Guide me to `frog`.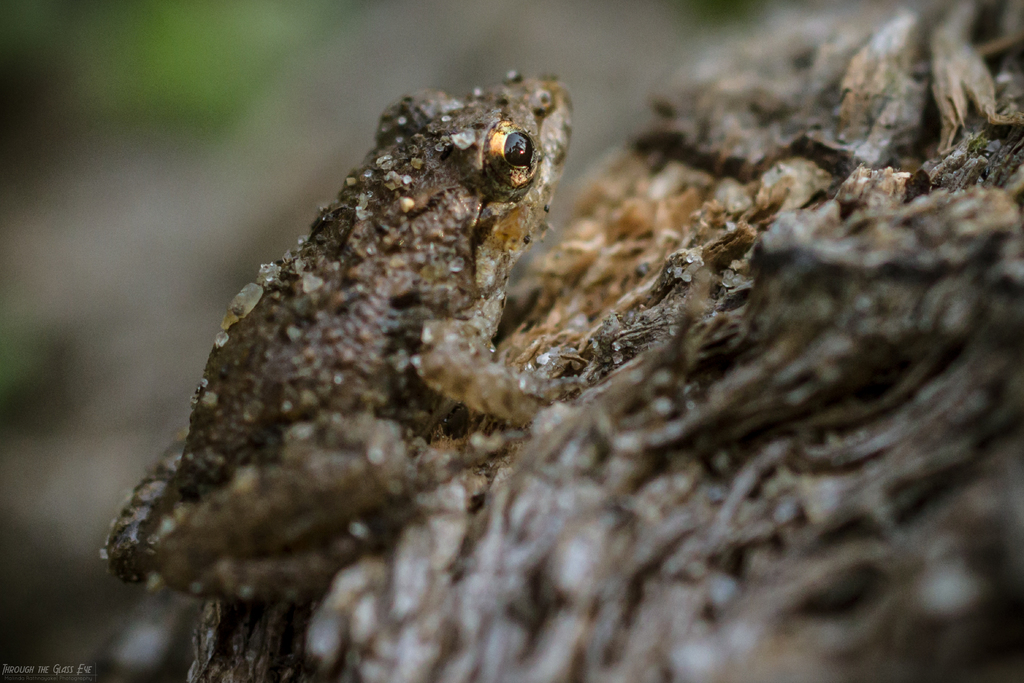
Guidance: [104, 76, 596, 616].
